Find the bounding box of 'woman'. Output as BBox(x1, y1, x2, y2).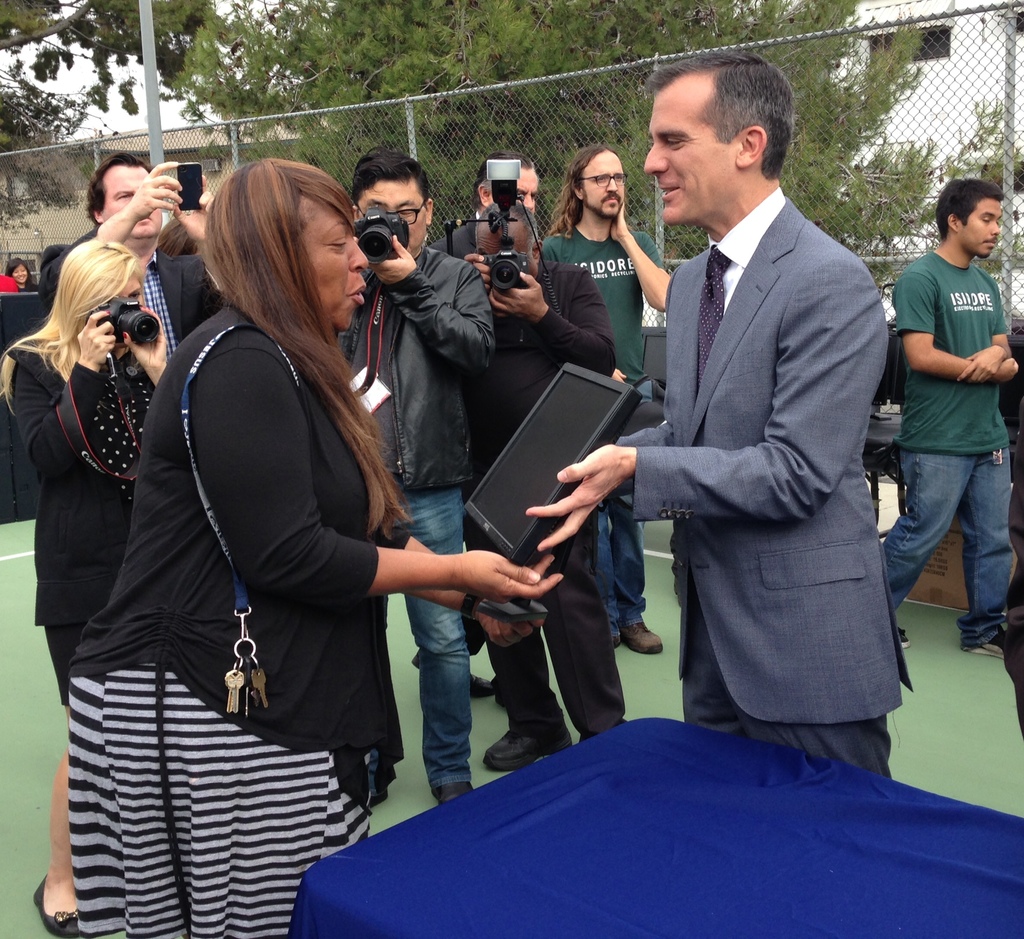
BBox(99, 141, 425, 910).
